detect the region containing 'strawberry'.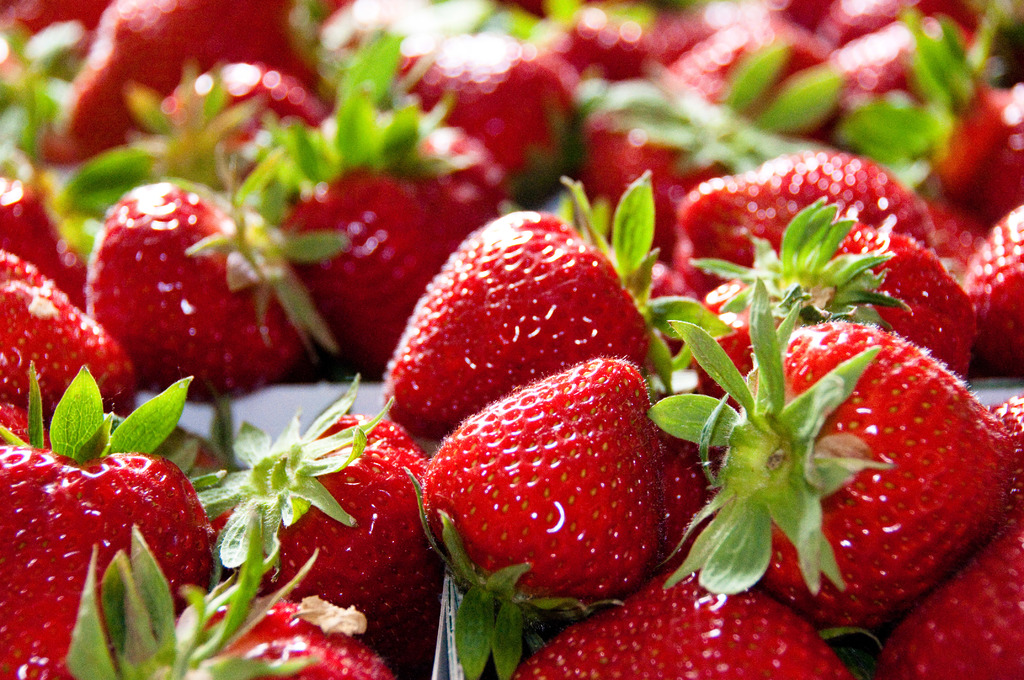
x1=545, y1=0, x2=659, y2=80.
